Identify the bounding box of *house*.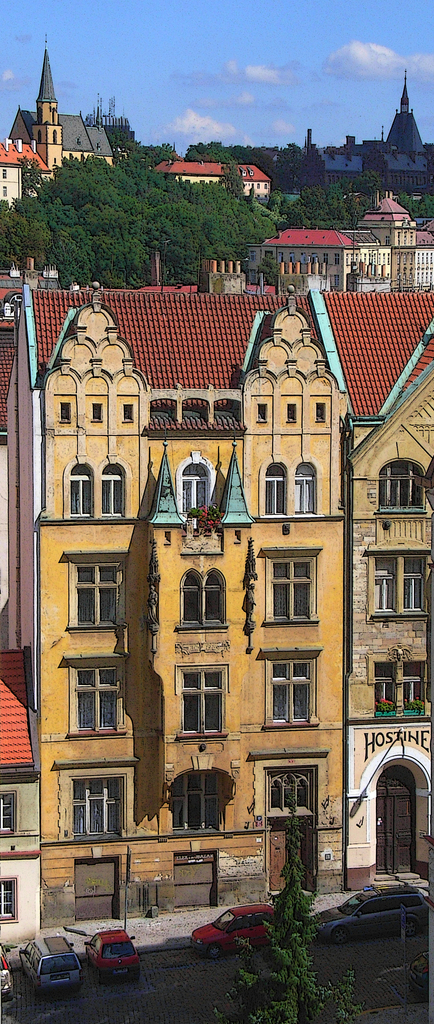
box=[270, 218, 367, 279].
